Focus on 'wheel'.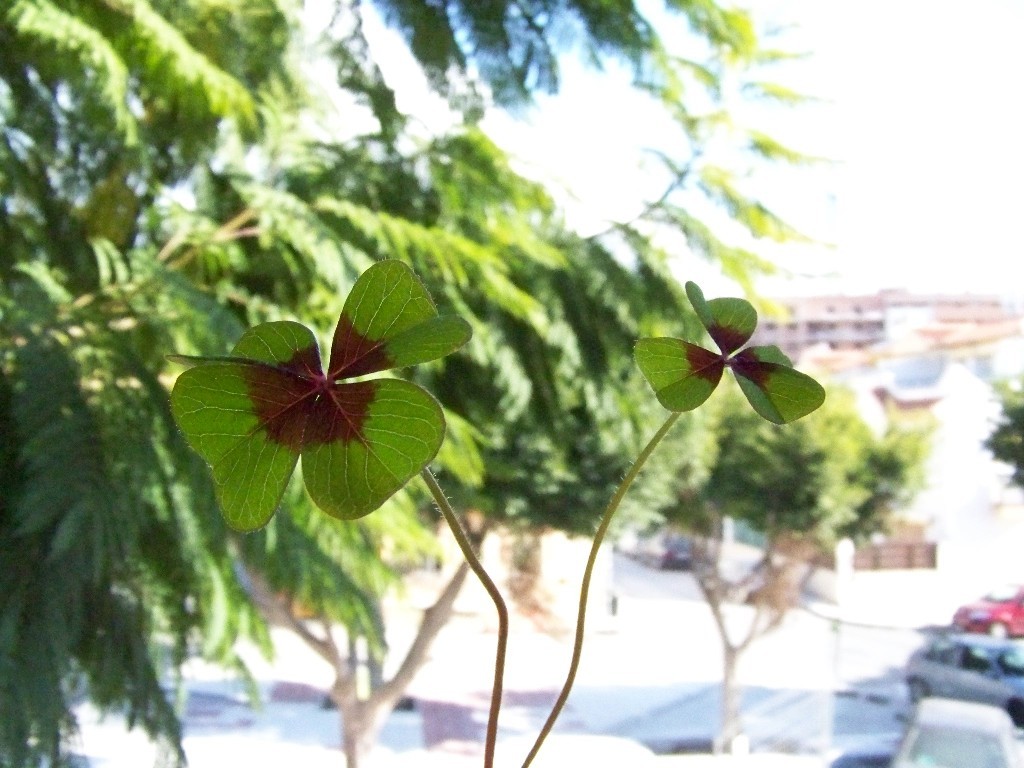
Focused at left=907, top=677, right=929, bottom=701.
